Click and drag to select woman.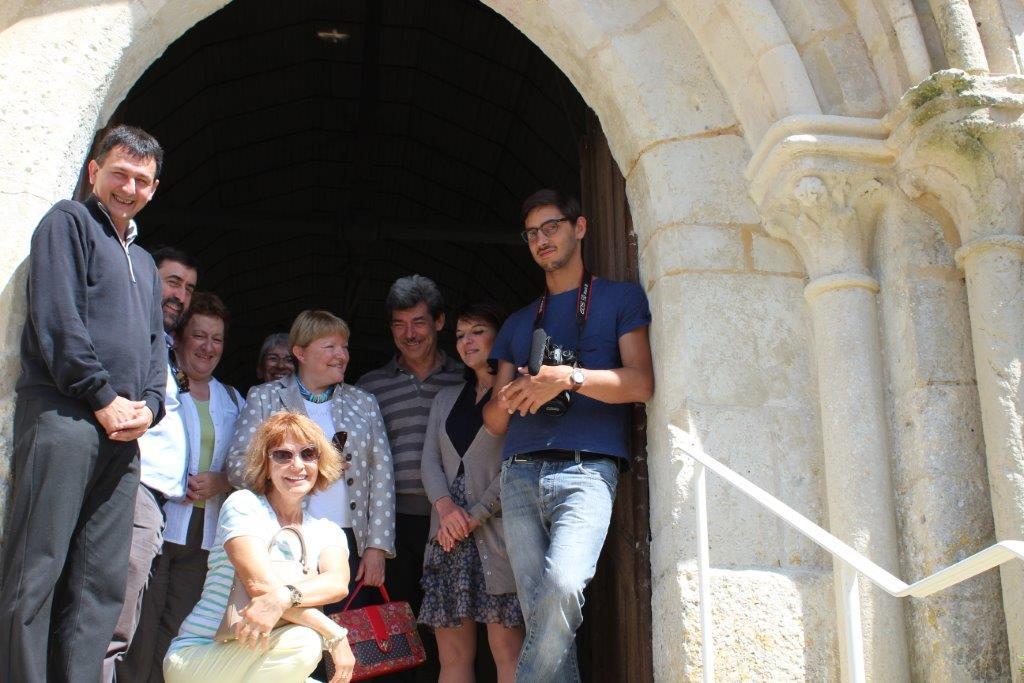
Selection: region(418, 308, 527, 679).
